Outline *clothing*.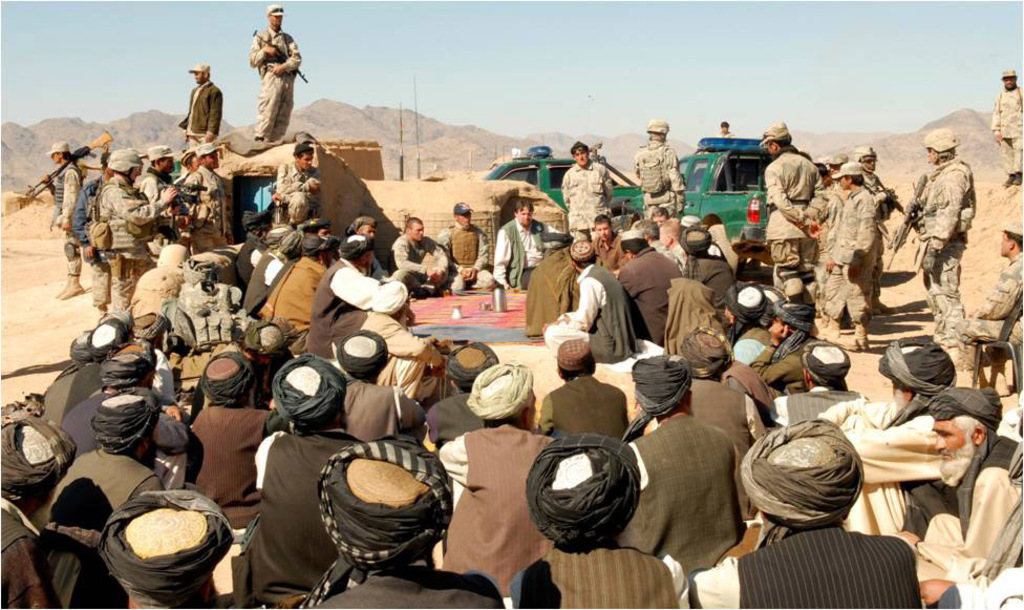
Outline: <box>818,399,952,548</box>.
